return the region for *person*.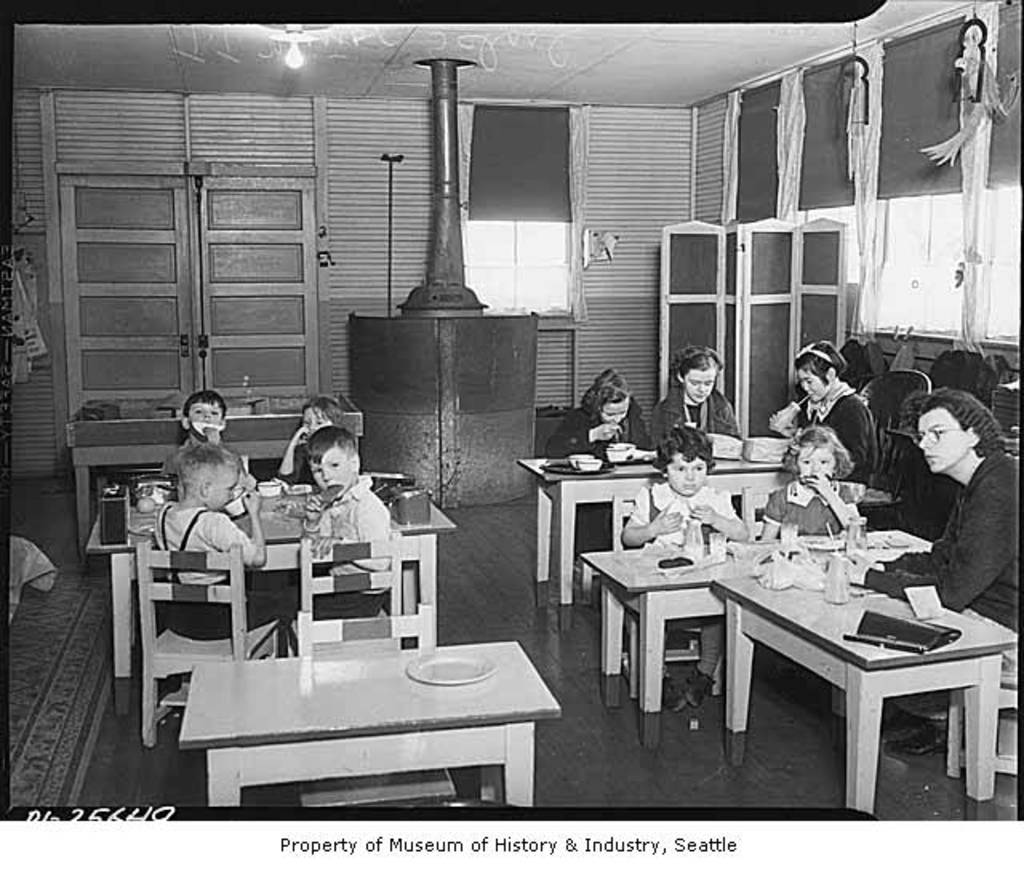
150/440/262/655.
